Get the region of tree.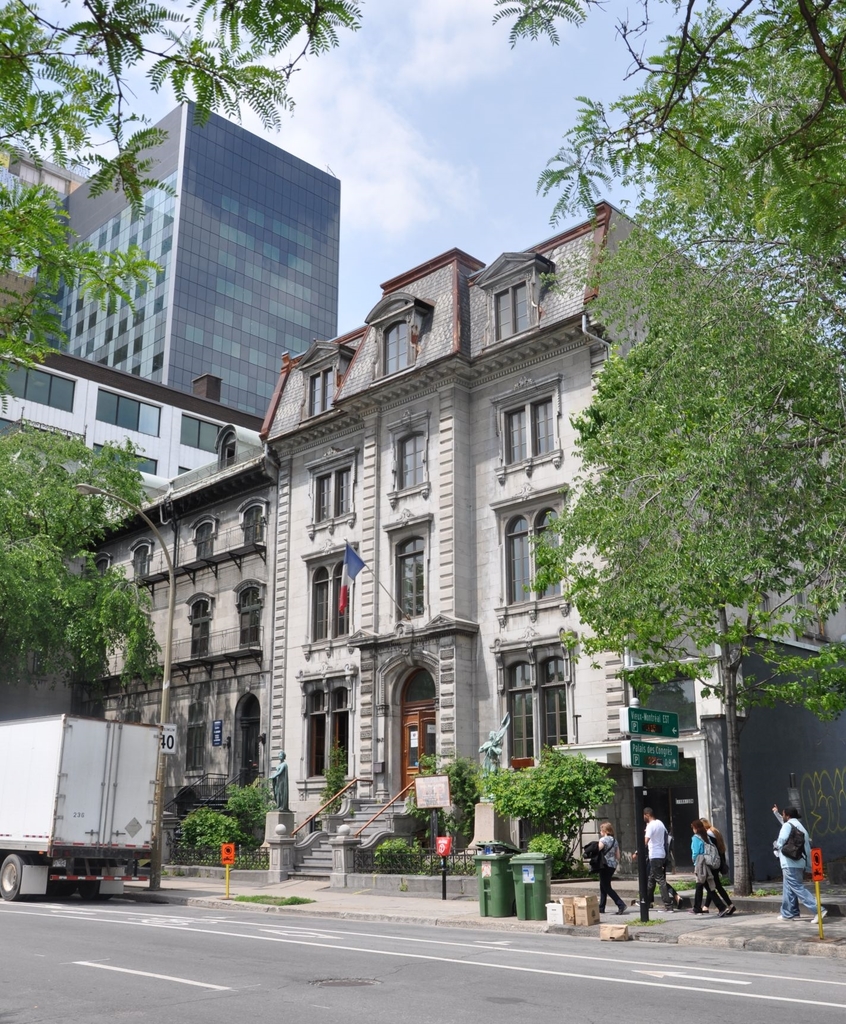
(left=0, top=428, right=151, bottom=705).
